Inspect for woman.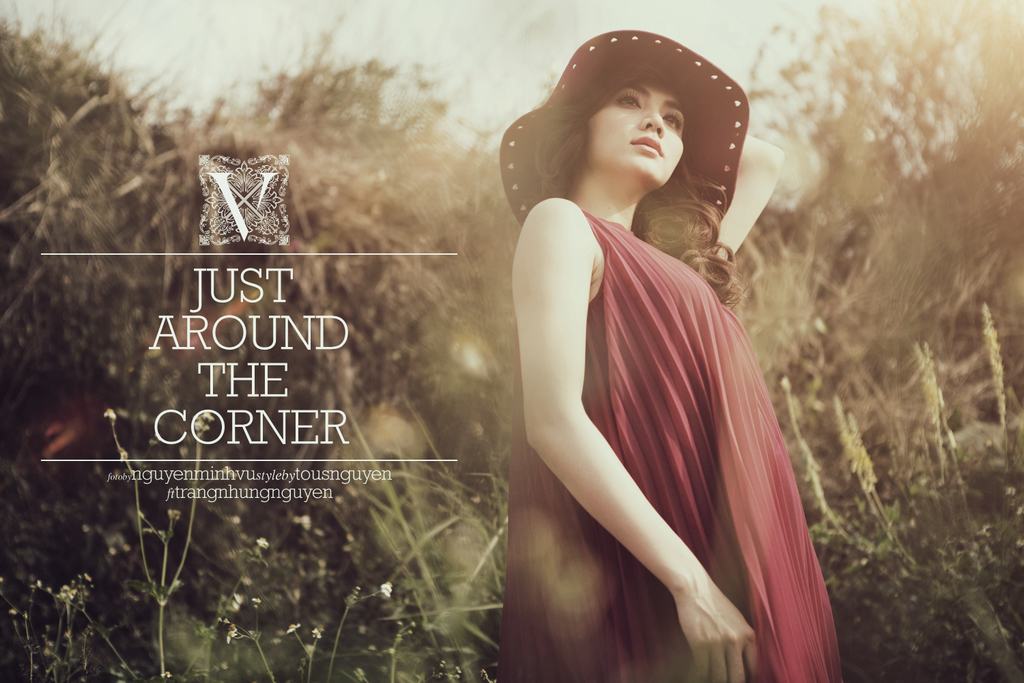
Inspection: locate(483, 16, 855, 669).
